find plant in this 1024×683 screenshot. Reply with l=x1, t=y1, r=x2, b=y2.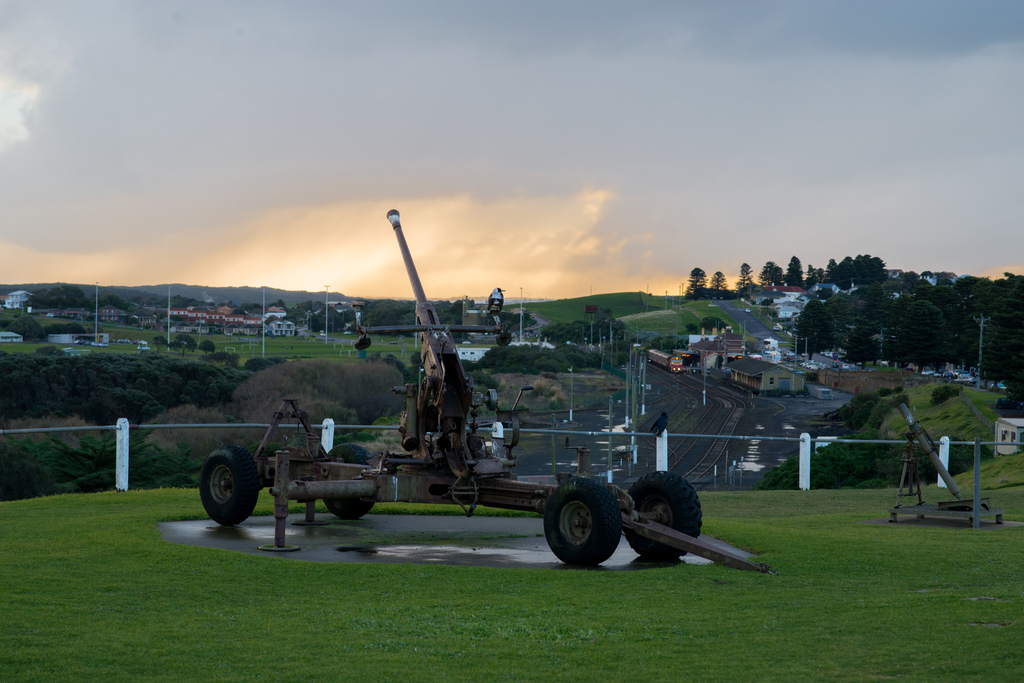
l=471, t=330, r=571, b=380.
